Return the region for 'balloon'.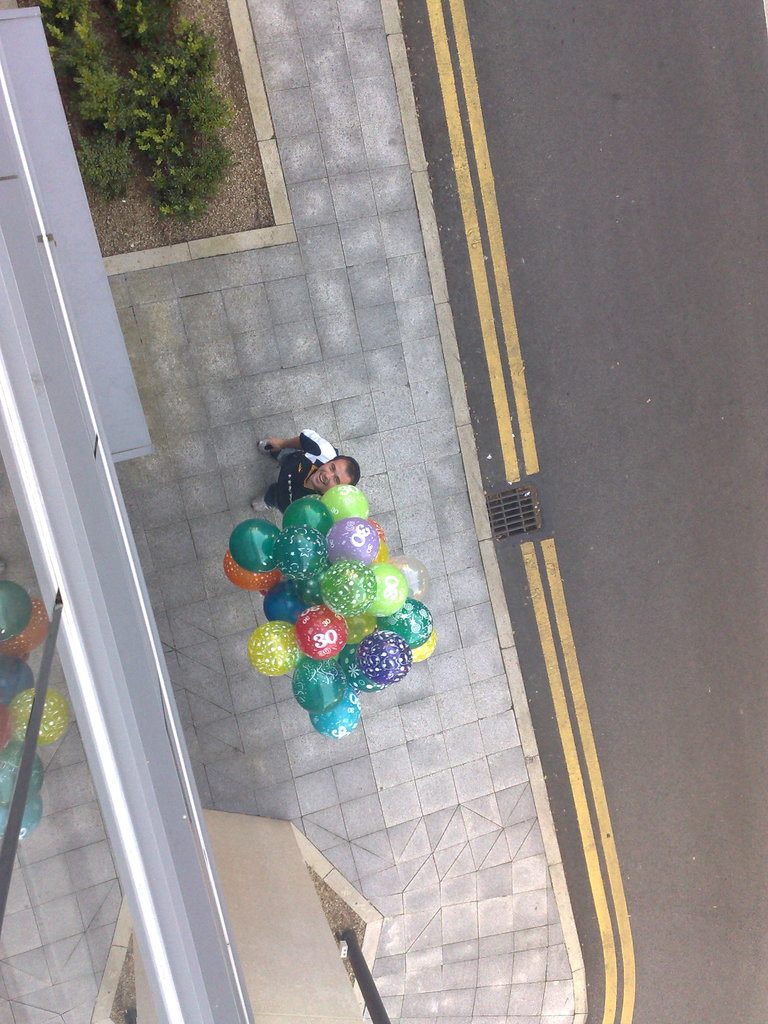
BBox(259, 588, 268, 597).
